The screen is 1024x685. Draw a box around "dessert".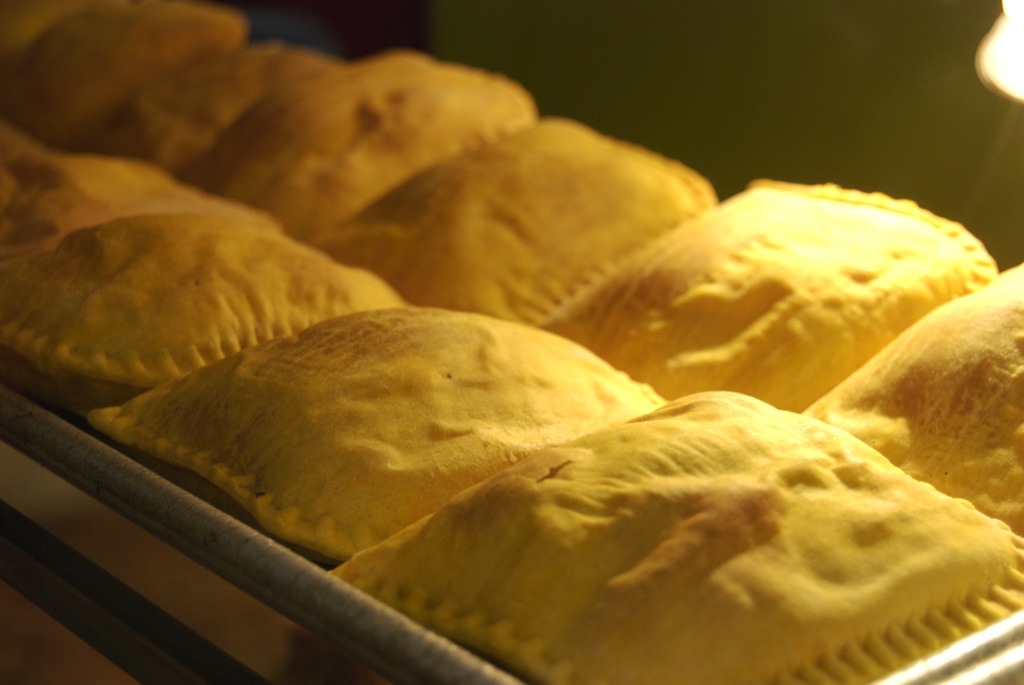
321 119 714 326.
